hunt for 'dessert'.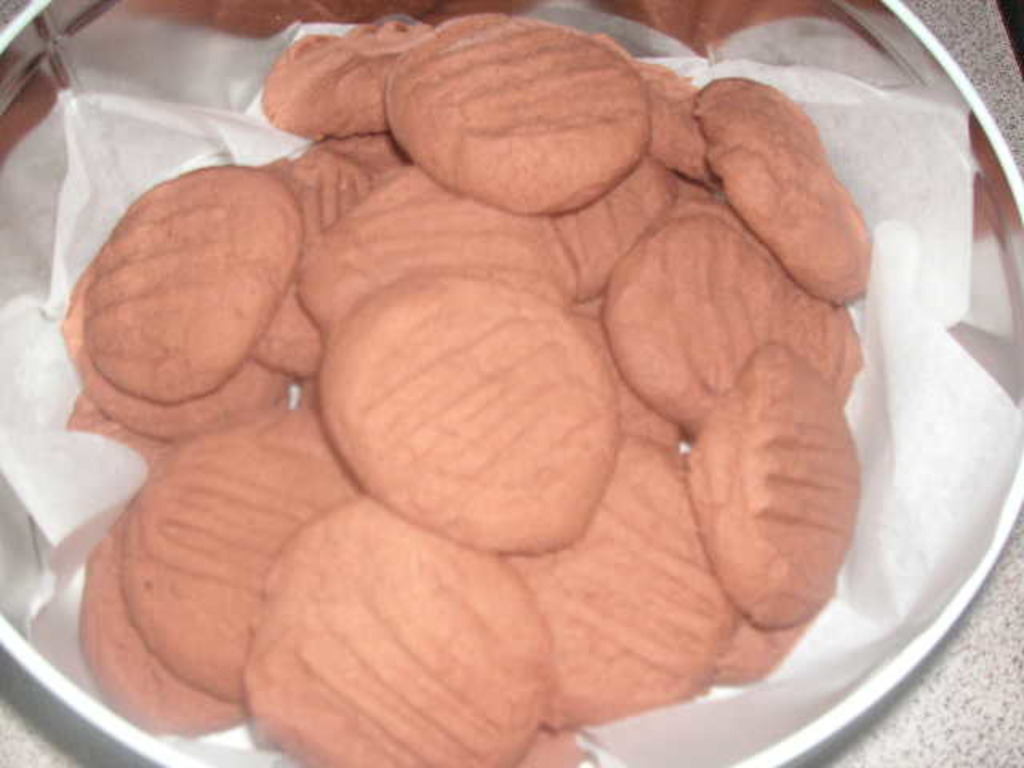
Hunted down at (left=261, top=13, right=430, bottom=138).
